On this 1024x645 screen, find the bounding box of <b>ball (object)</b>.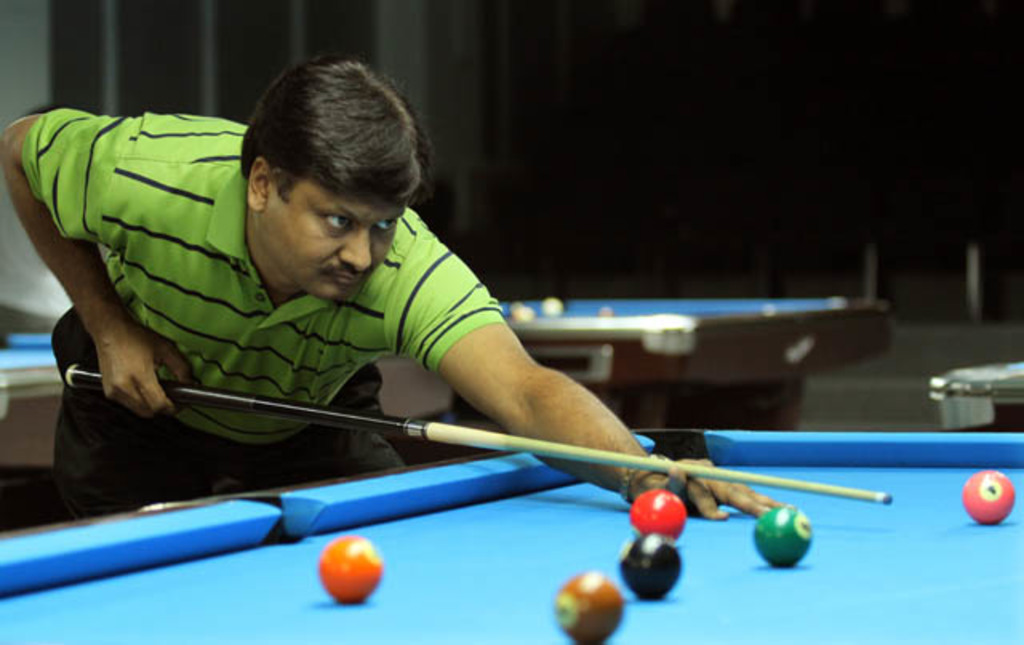
Bounding box: 554:573:626:643.
